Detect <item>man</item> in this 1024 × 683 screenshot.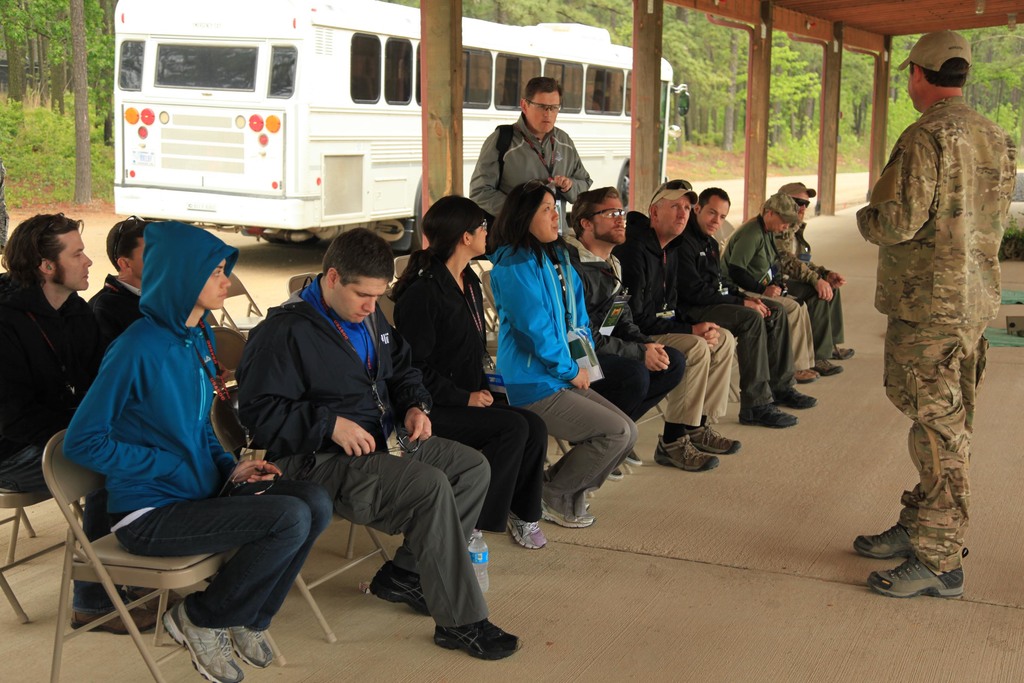
Detection: [x1=775, y1=181, x2=853, y2=372].
